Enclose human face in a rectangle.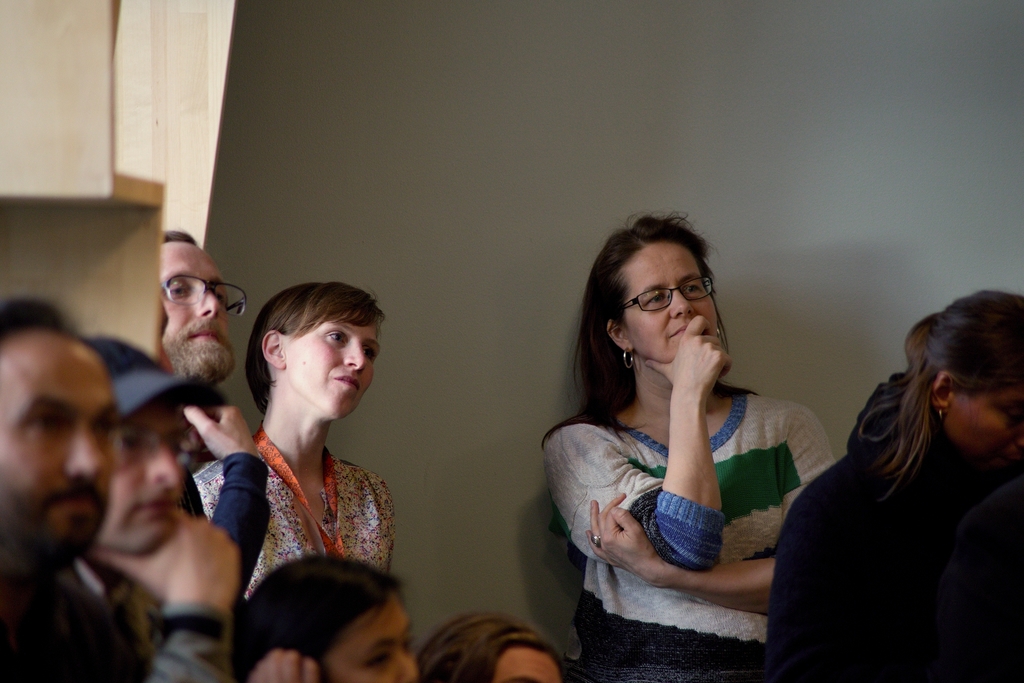
region(628, 247, 714, 359).
